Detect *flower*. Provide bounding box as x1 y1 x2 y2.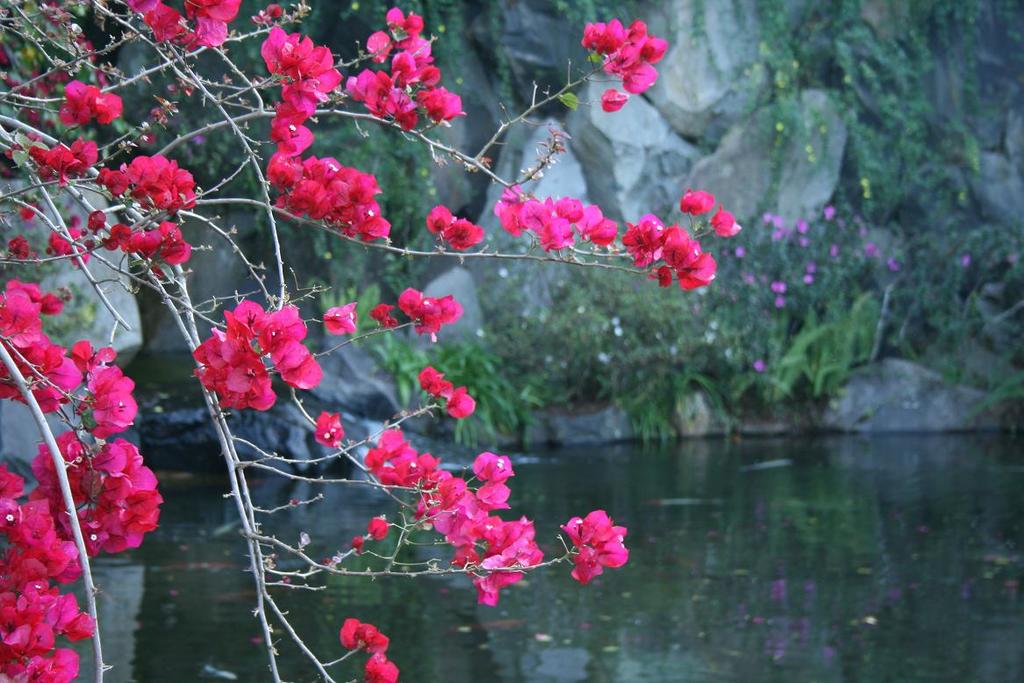
367 650 398 682.
